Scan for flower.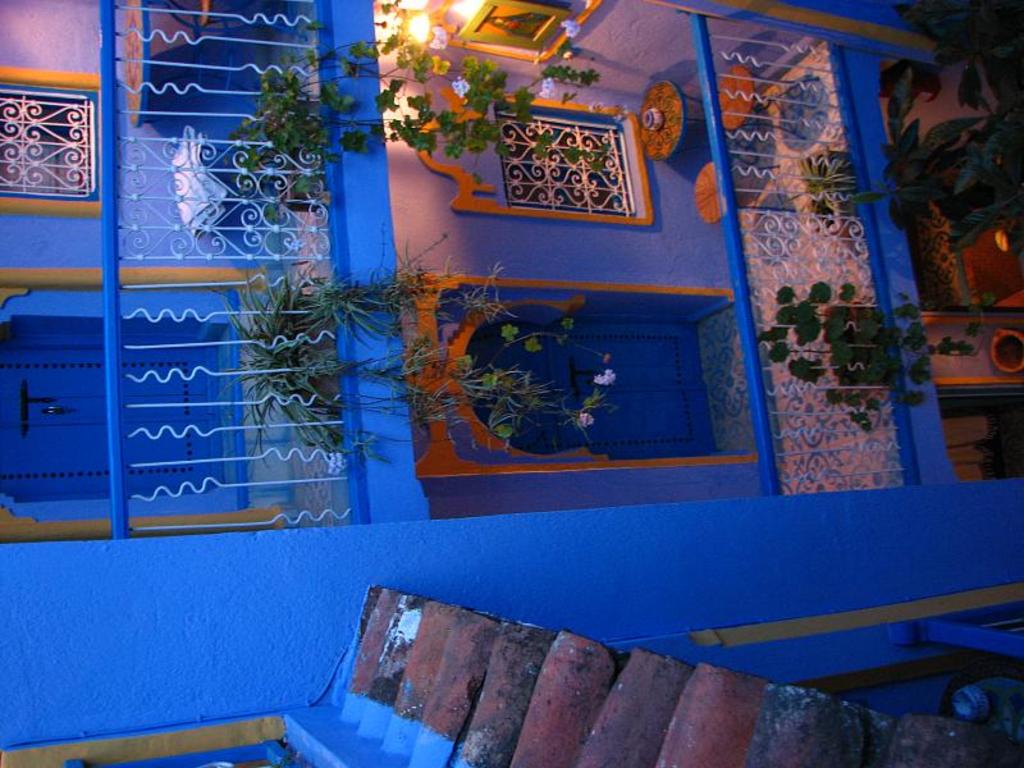
Scan result: box(564, 19, 582, 36).
